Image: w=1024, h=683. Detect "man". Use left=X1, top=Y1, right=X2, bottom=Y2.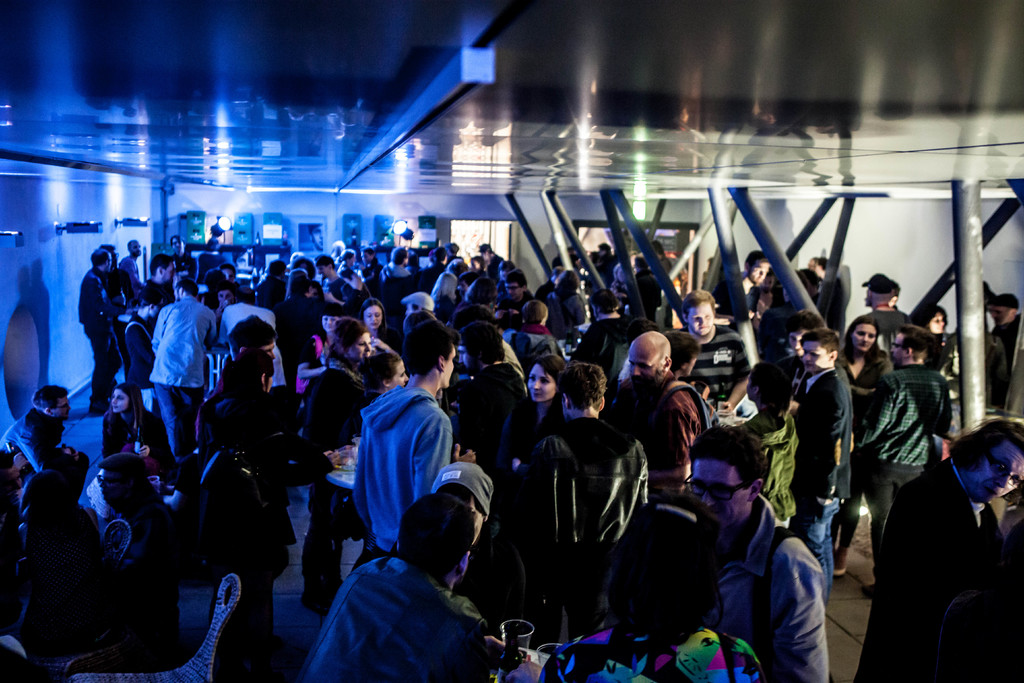
left=669, top=293, right=758, bottom=397.
